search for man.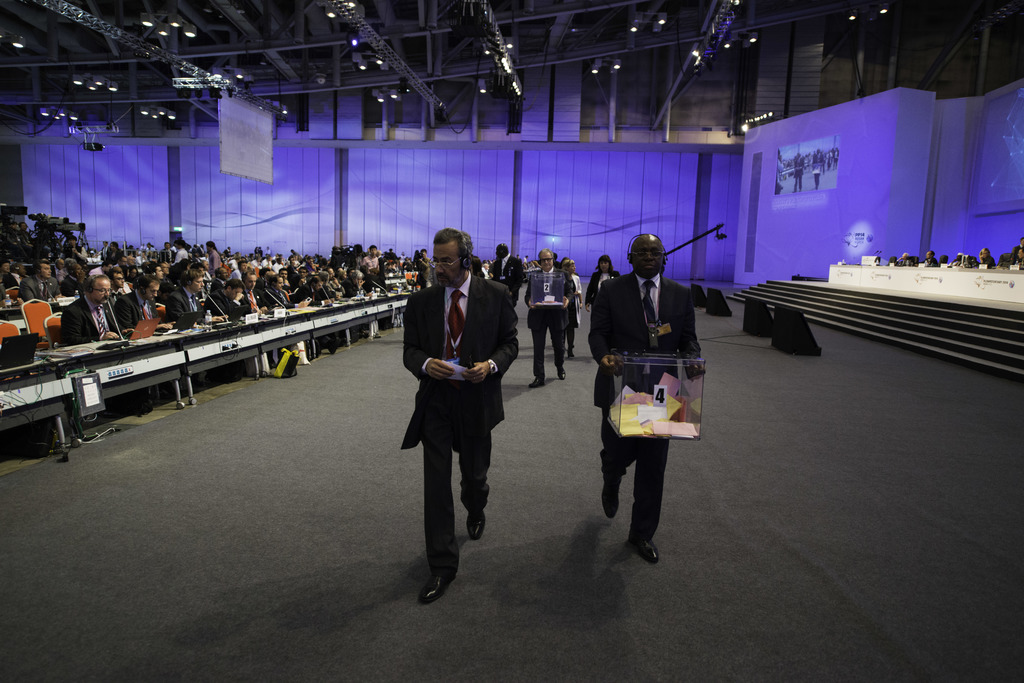
Found at (left=123, top=273, right=170, bottom=330).
